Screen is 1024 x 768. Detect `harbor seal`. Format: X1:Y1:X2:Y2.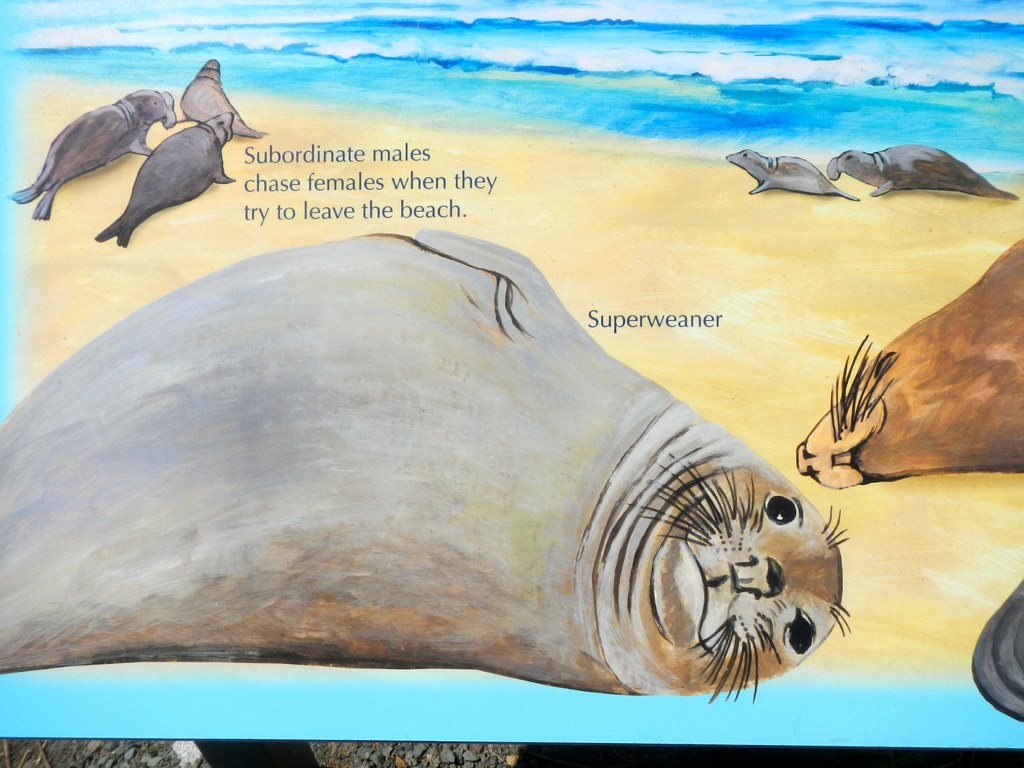
96:113:234:247.
